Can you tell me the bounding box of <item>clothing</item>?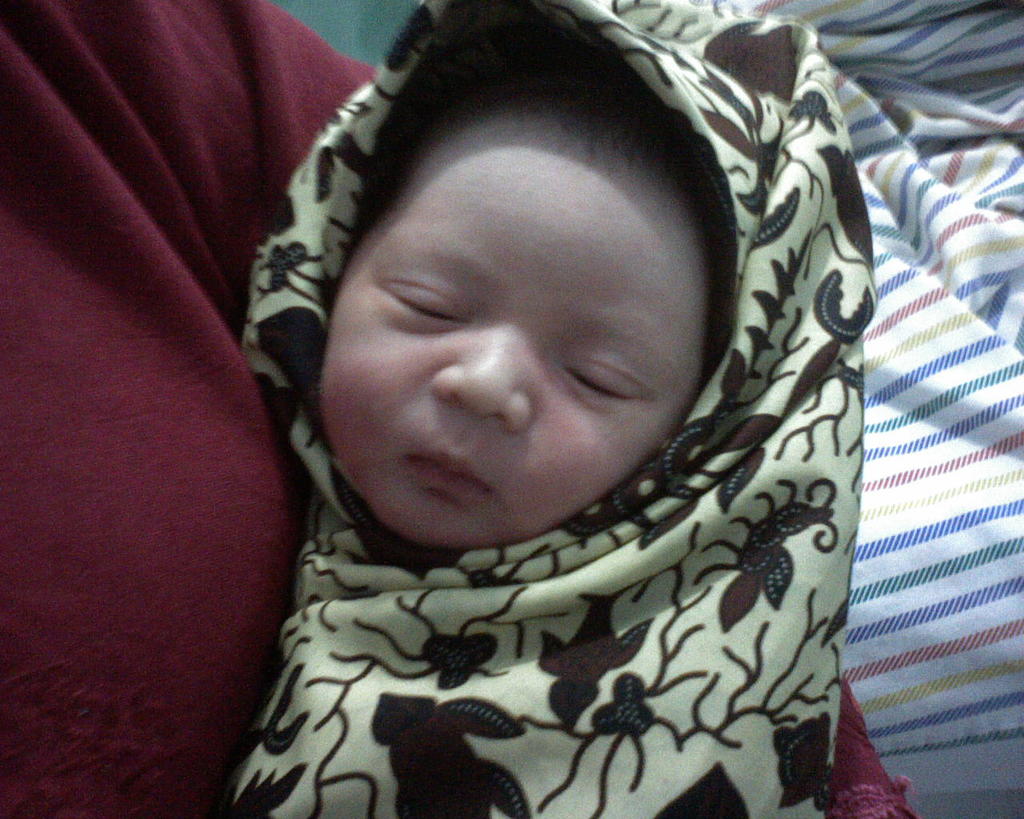
box(220, 0, 879, 818).
